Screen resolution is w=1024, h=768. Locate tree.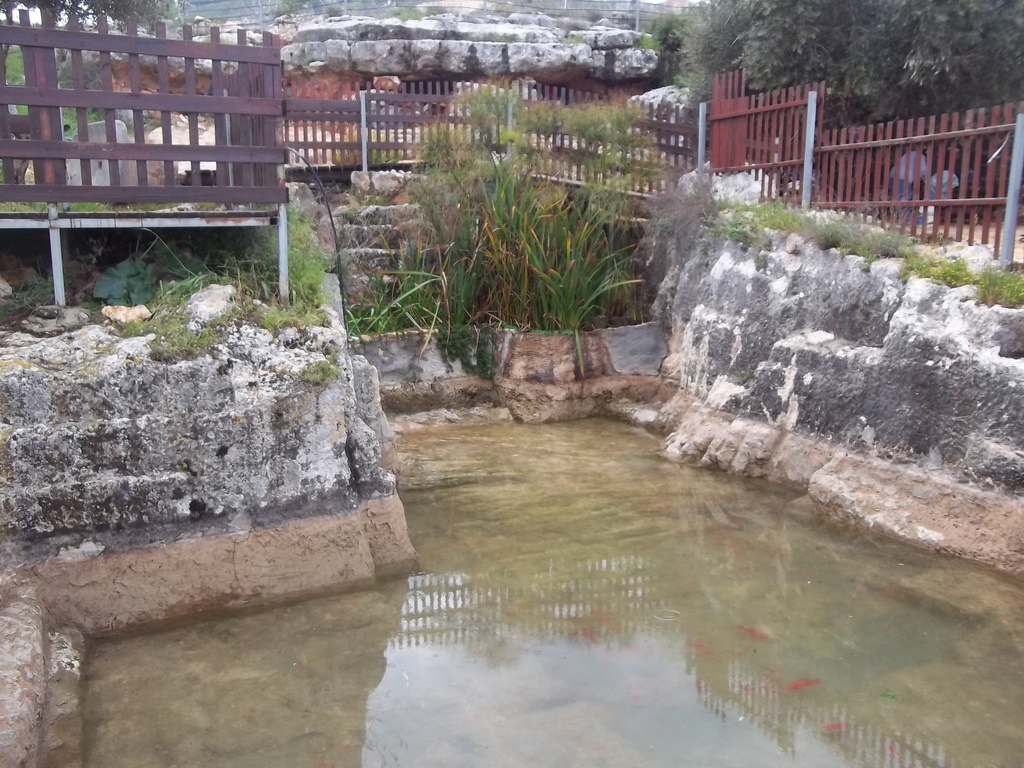
[left=0, top=0, right=174, bottom=183].
